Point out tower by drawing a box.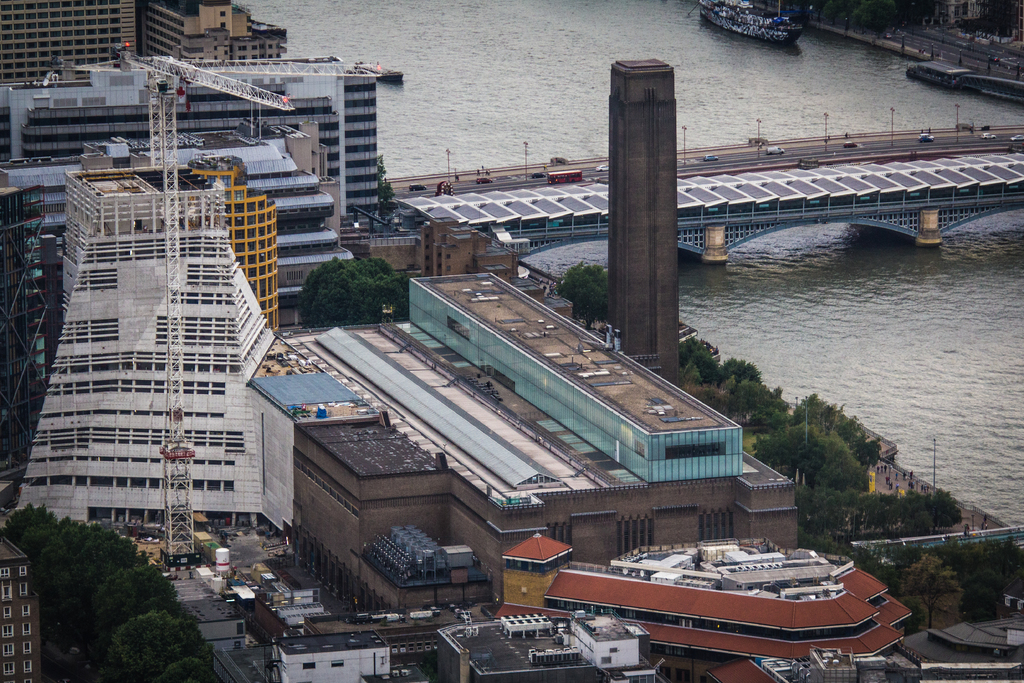
[left=605, top=56, right=679, bottom=397].
